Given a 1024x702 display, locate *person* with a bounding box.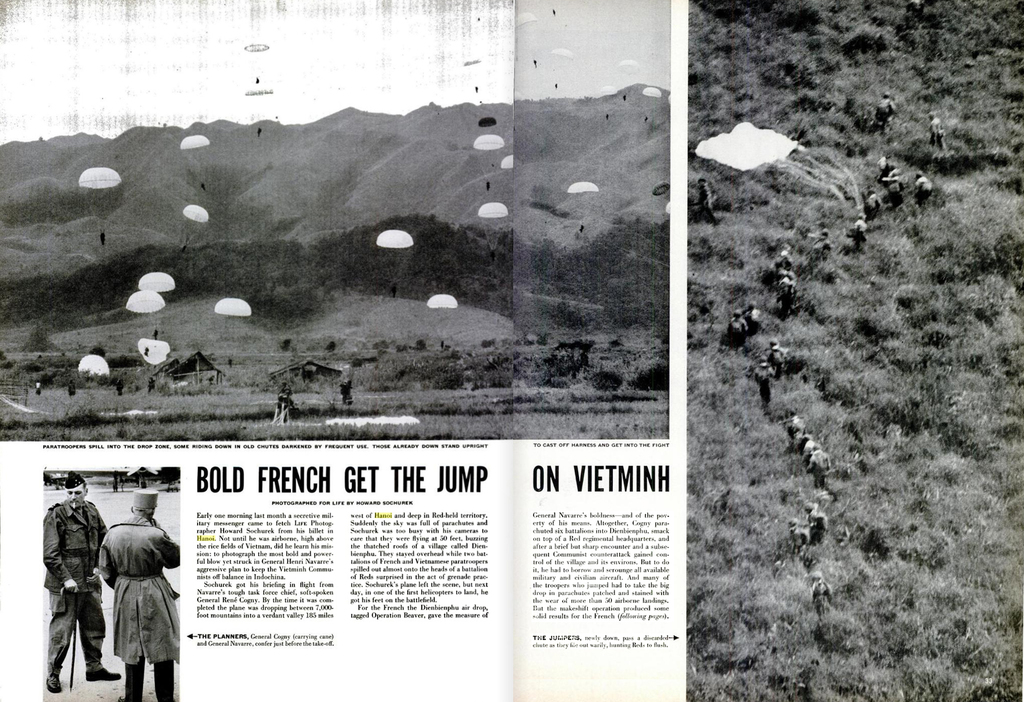
Located: left=726, top=312, right=746, bottom=349.
